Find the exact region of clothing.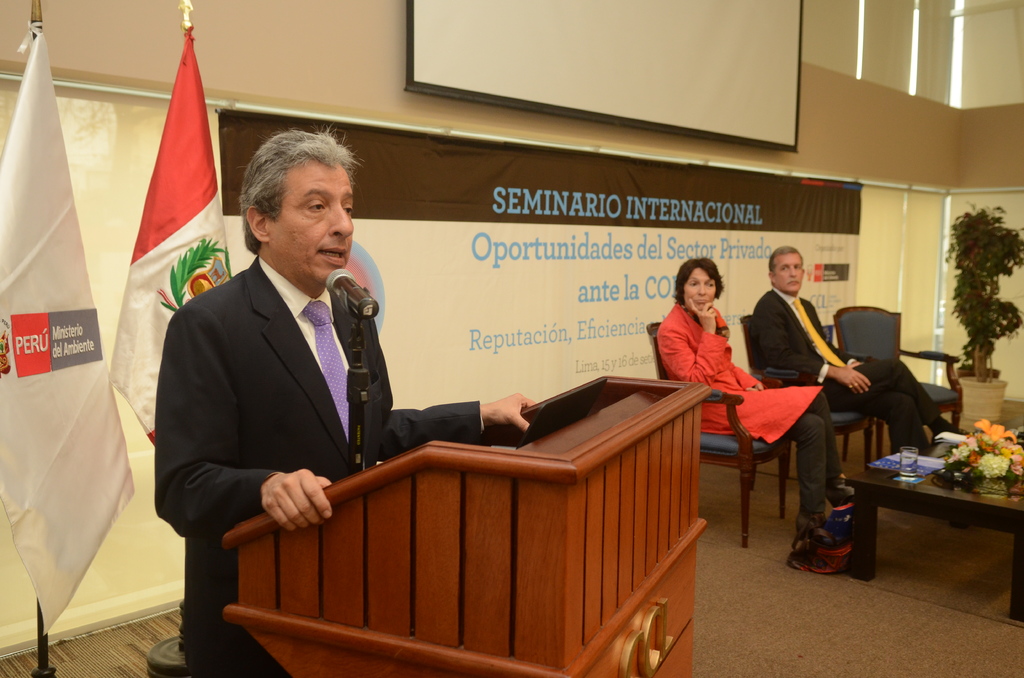
Exact region: (left=155, top=251, right=483, bottom=677).
